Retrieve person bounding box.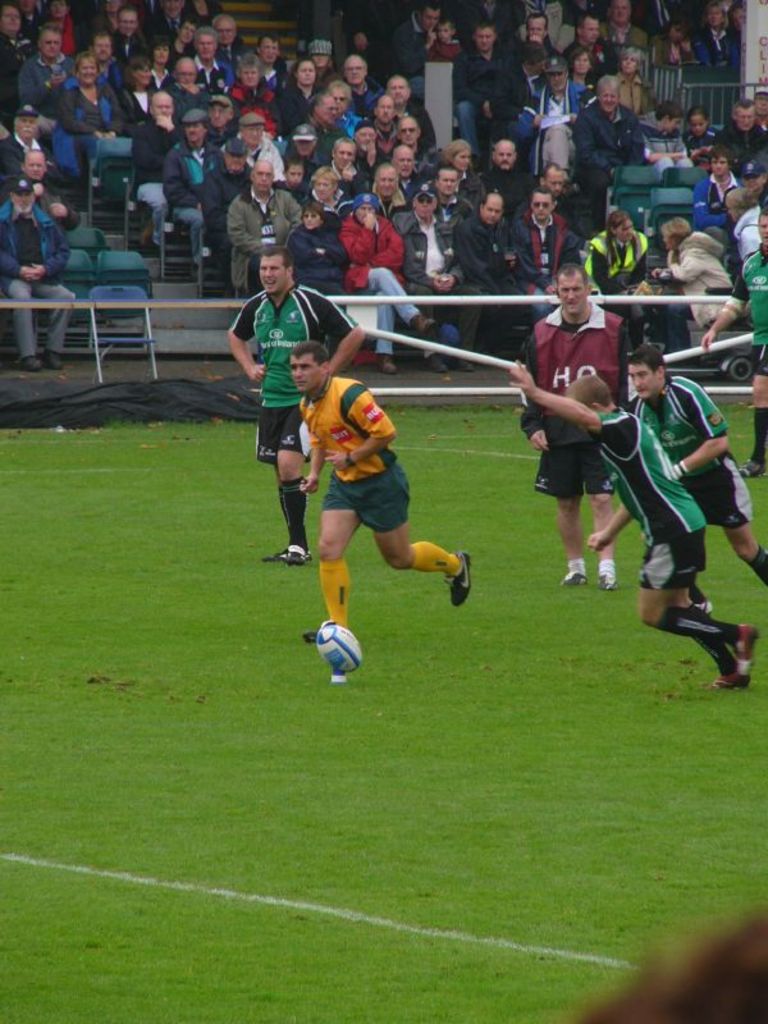
Bounding box: crop(343, 193, 436, 365).
